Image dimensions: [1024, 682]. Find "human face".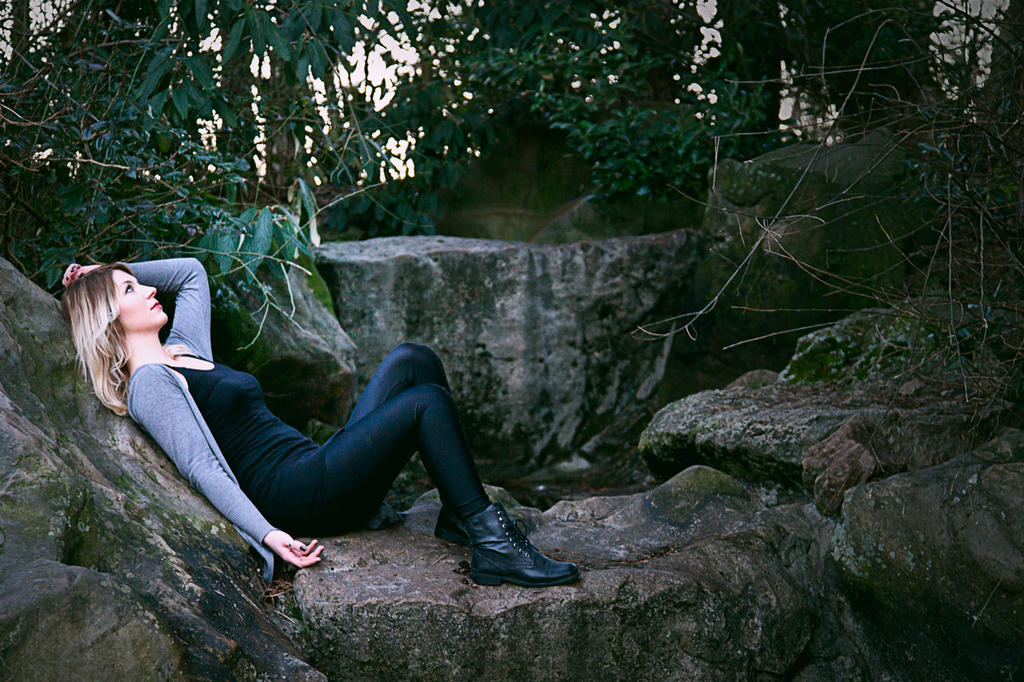
bbox(117, 269, 162, 323).
